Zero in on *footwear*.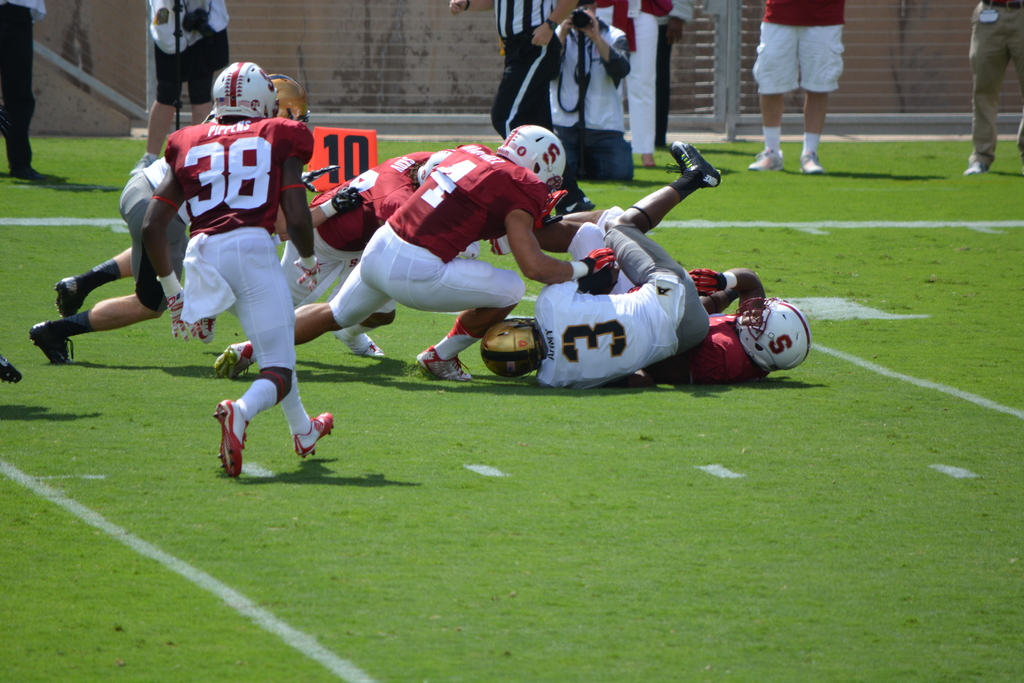
Zeroed in: 797,144,820,173.
